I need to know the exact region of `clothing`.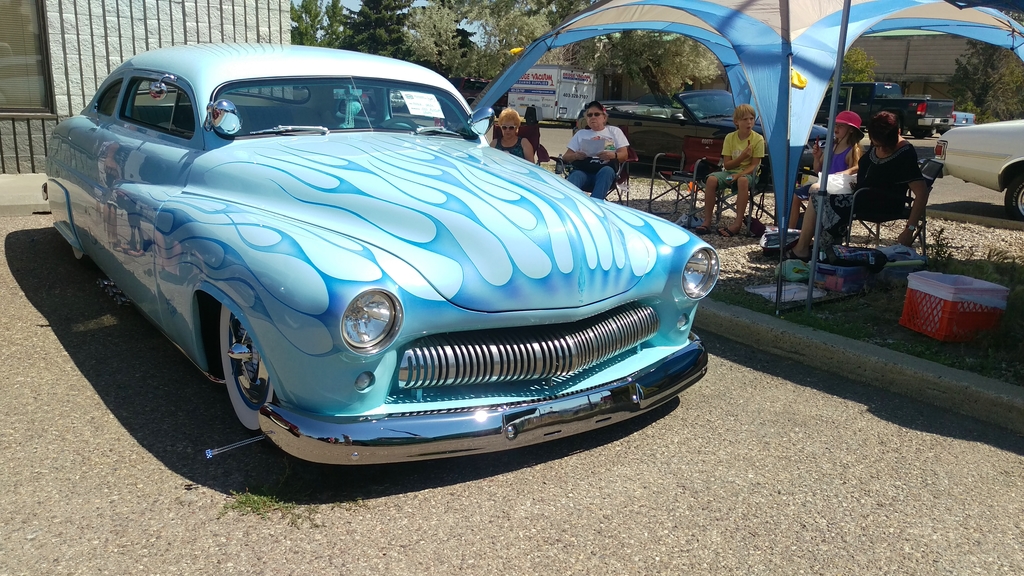
Region: (x1=563, y1=121, x2=632, y2=201).
